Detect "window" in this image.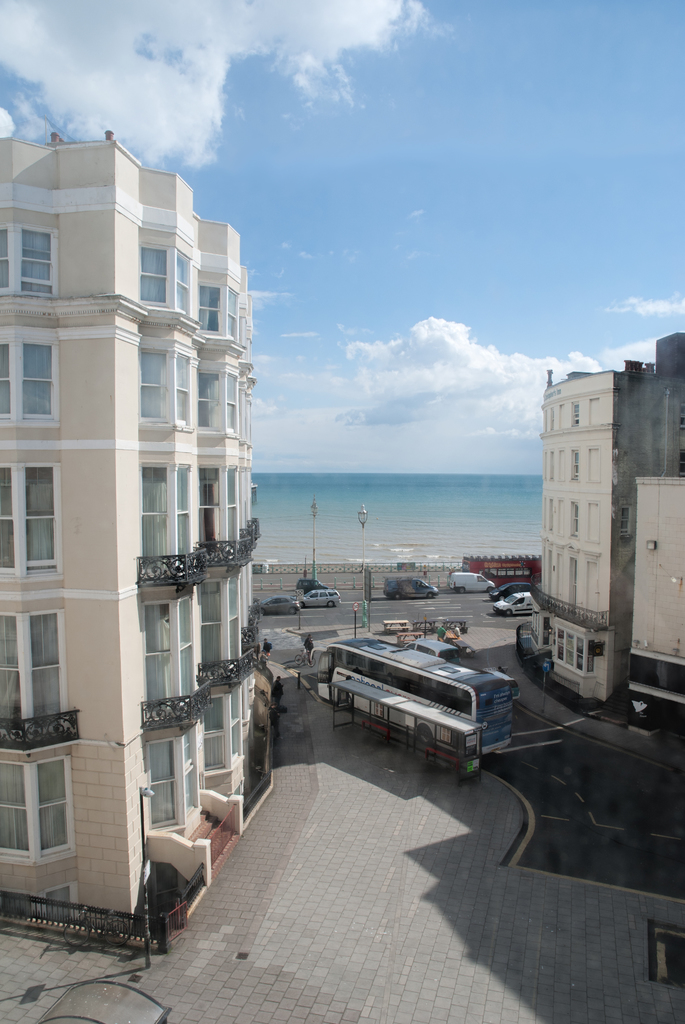
Detection: <bbox>146, 731, 198, 830</bbox>.
